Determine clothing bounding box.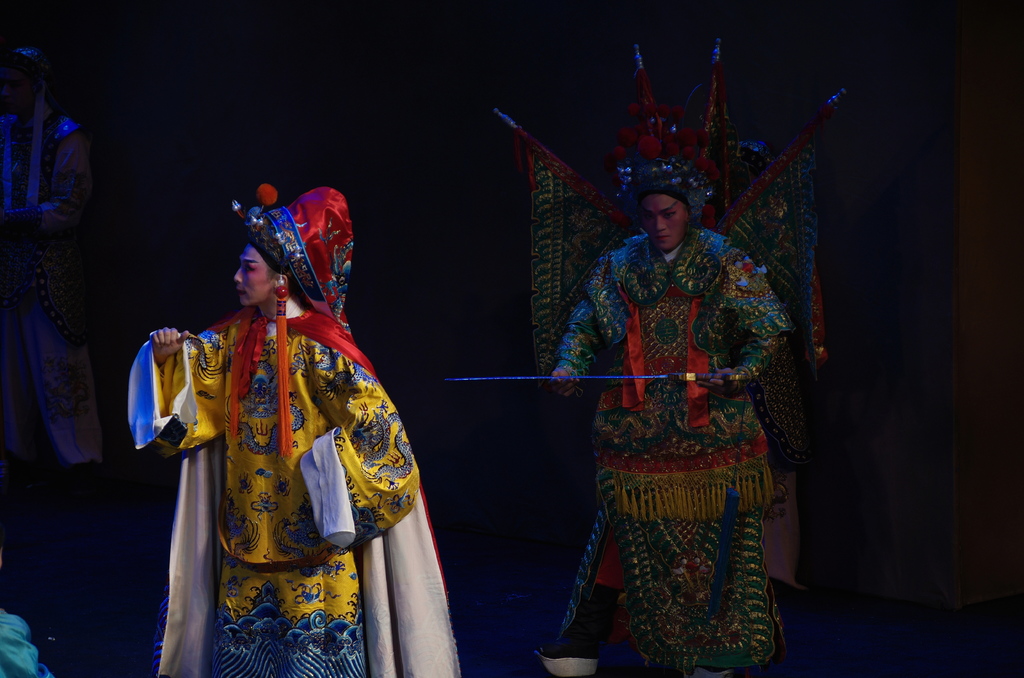
Determined: l=0, t=597, r=49, b=677.
